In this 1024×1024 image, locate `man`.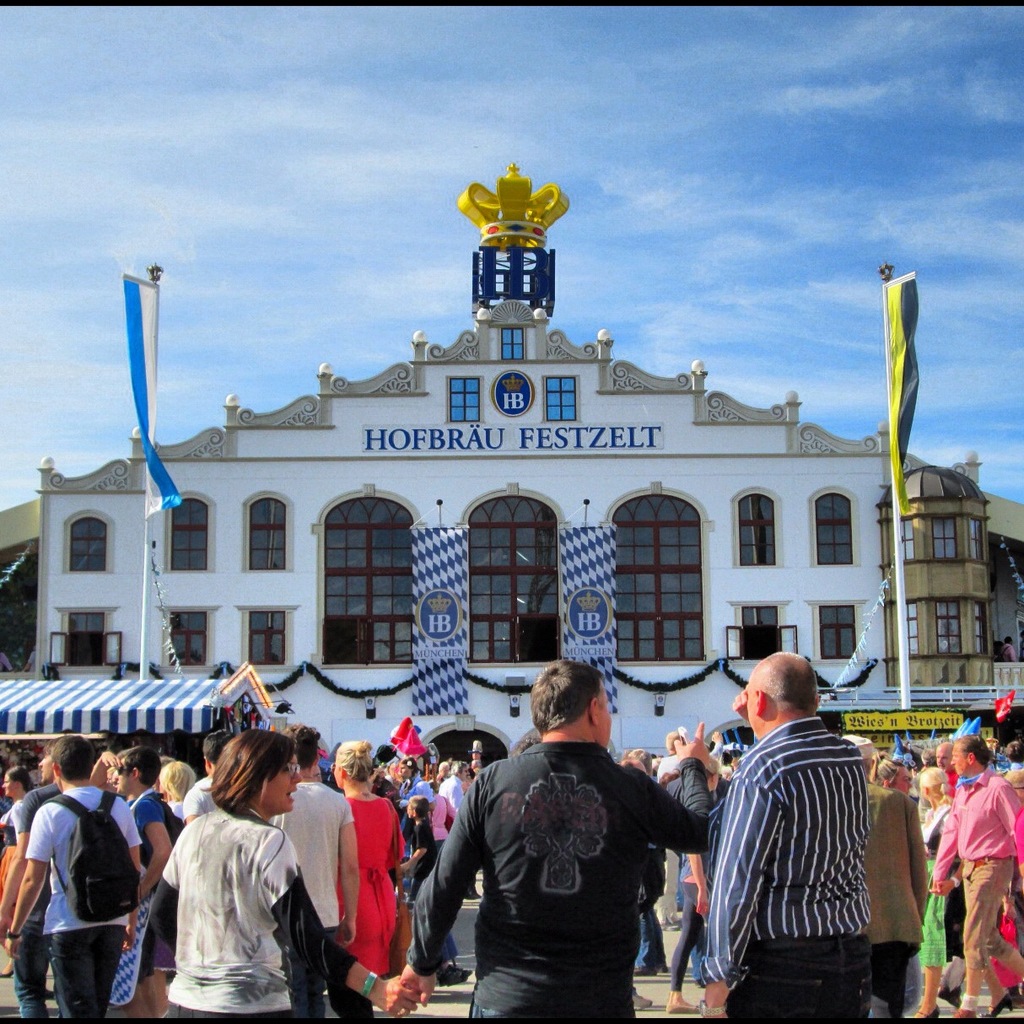
Bounding box: 4 736 143 1021.
